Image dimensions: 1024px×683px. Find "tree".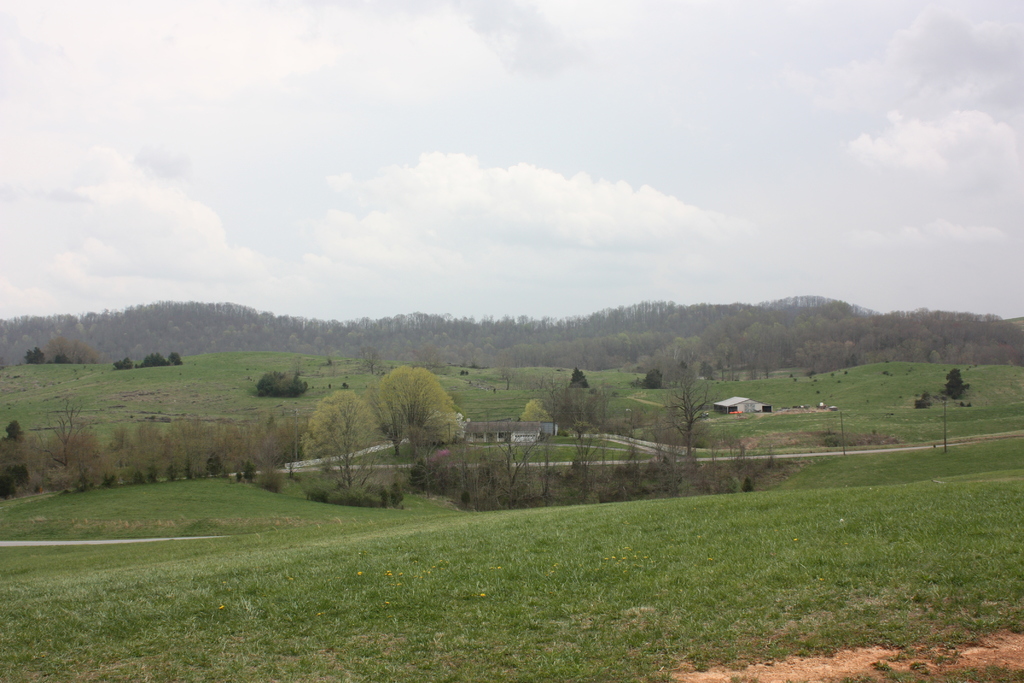
{"x1": 367, "y1": 355, "x2": 463, "y2": 465}.
